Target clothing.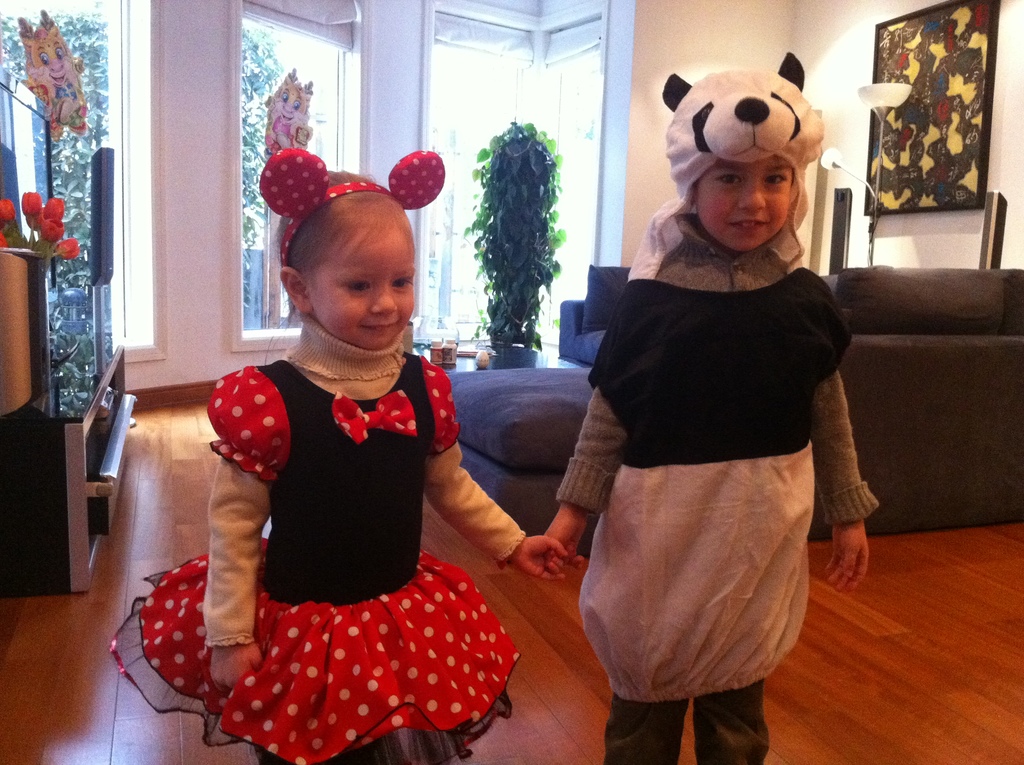
Target region: box(102, 315, 528, 764).
